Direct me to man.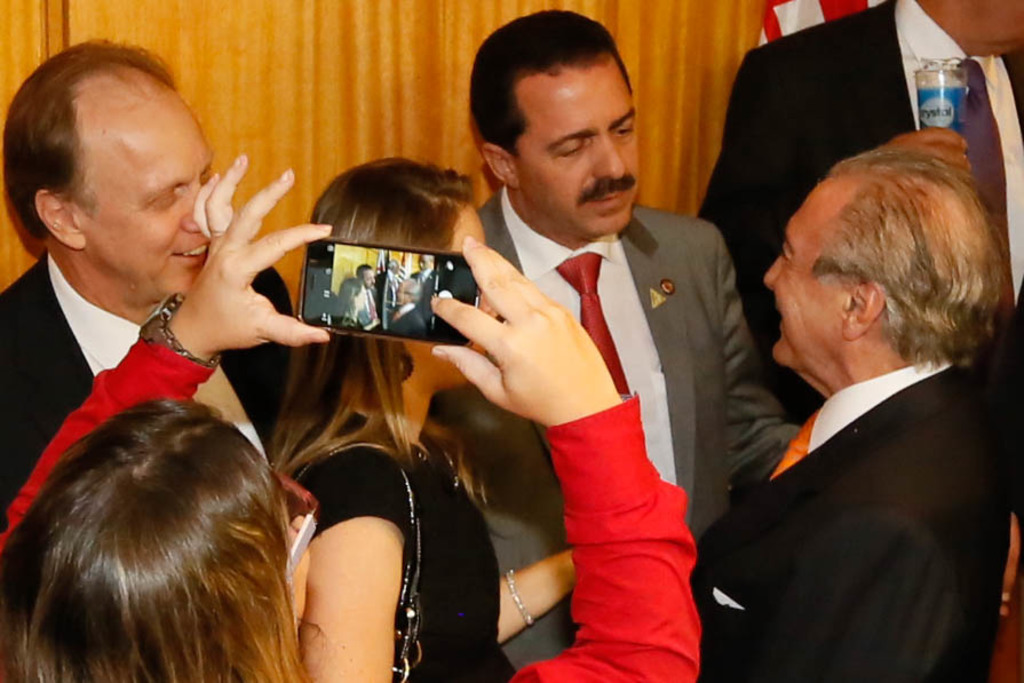
Direction: rect(410, 251, 439, 283).
